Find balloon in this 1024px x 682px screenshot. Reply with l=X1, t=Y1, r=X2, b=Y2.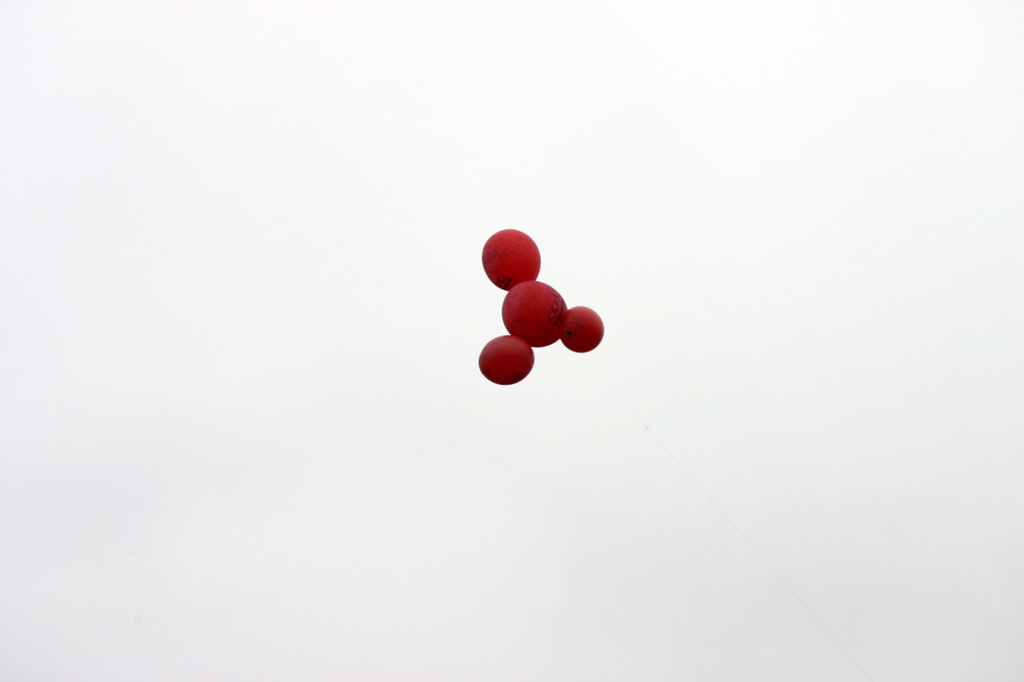
l=477, t=332, r=534, b=387.
